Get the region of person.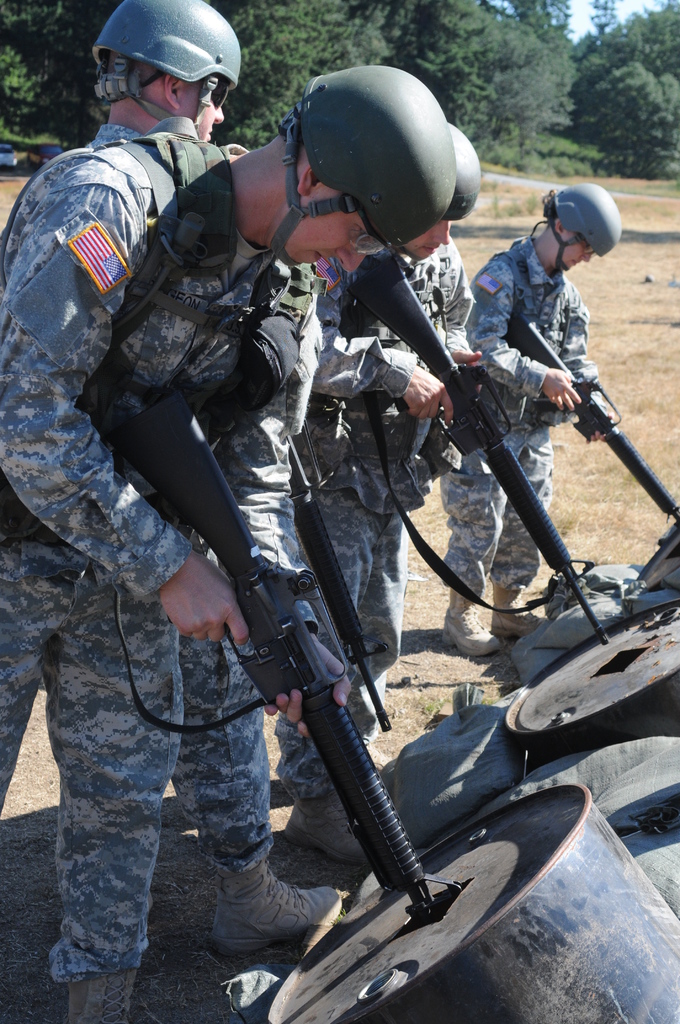
region(439, 175, 628, 662).
